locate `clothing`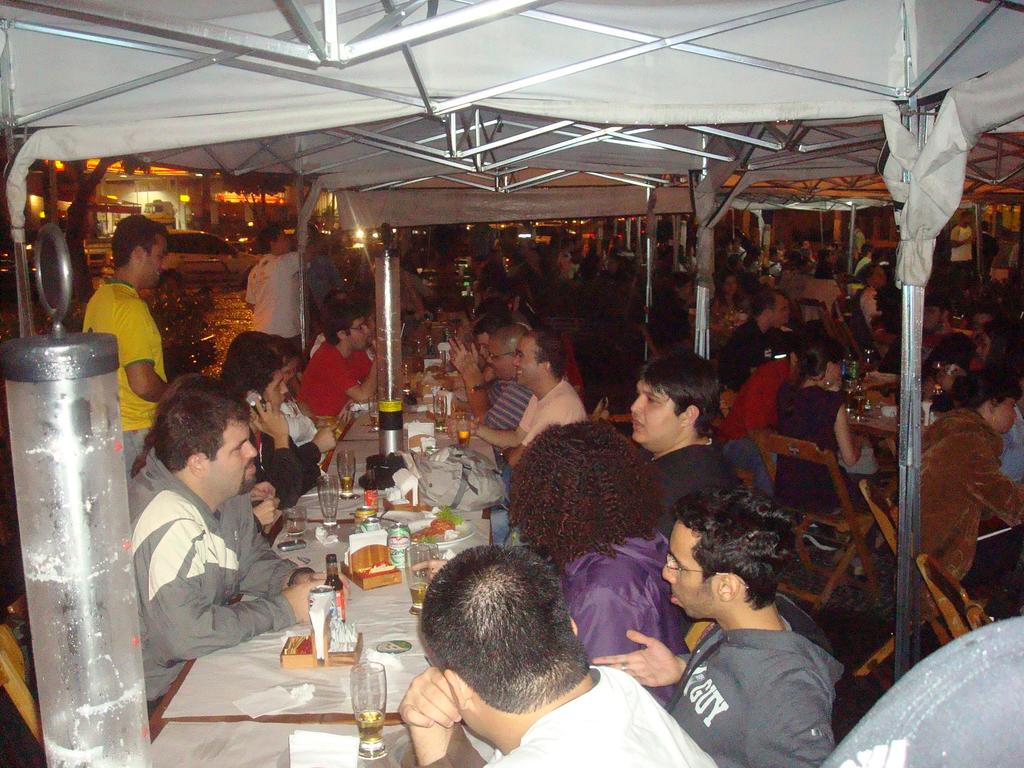
bbox=[863, 262, 877, 276]
